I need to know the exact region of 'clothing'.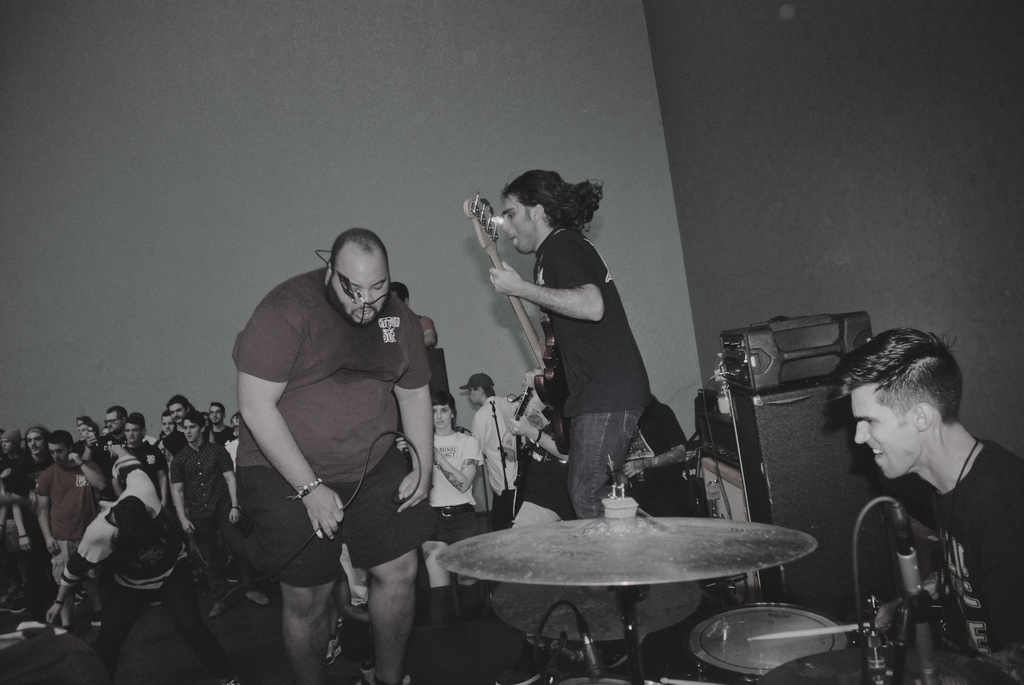
Region: [499, 200, 668, 501].
